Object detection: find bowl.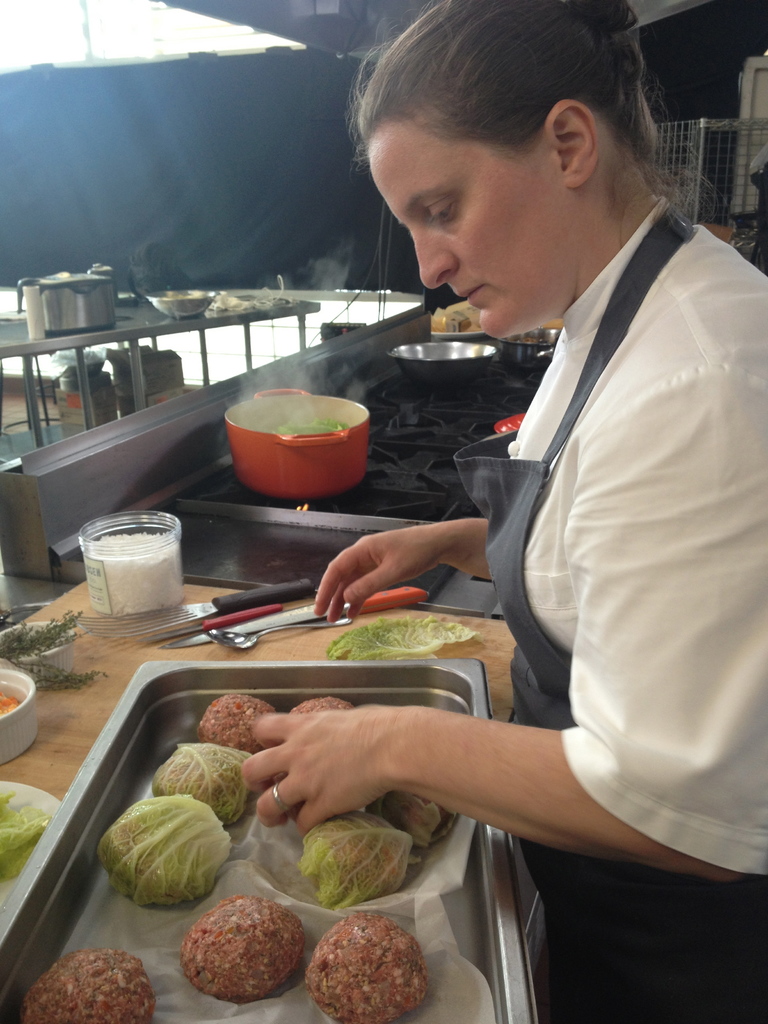
crop(218, 388, 383, 494).
